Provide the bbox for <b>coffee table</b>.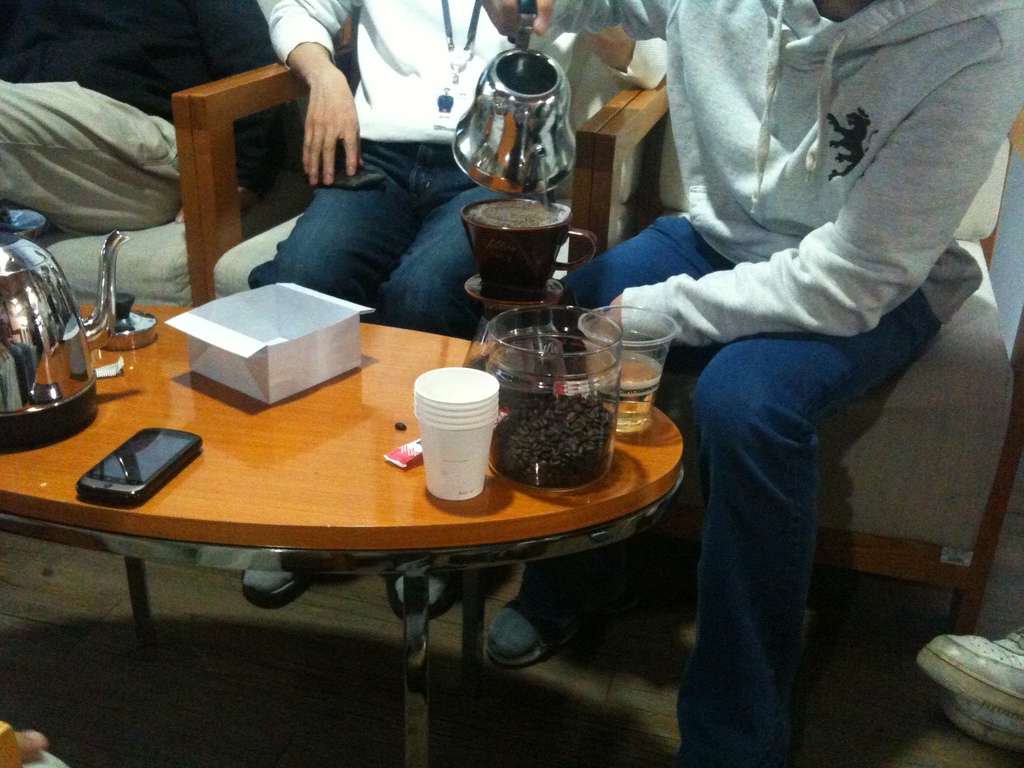
box(43, 298, 682, 708).
